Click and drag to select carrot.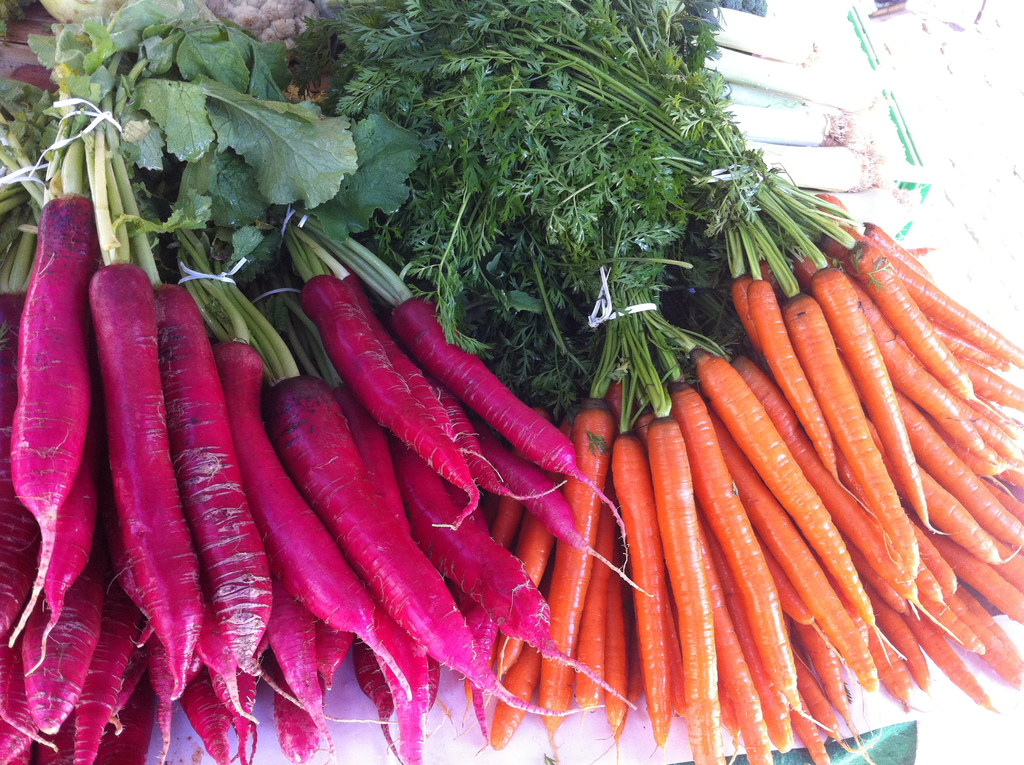
Selection: 558 396 616 764.
